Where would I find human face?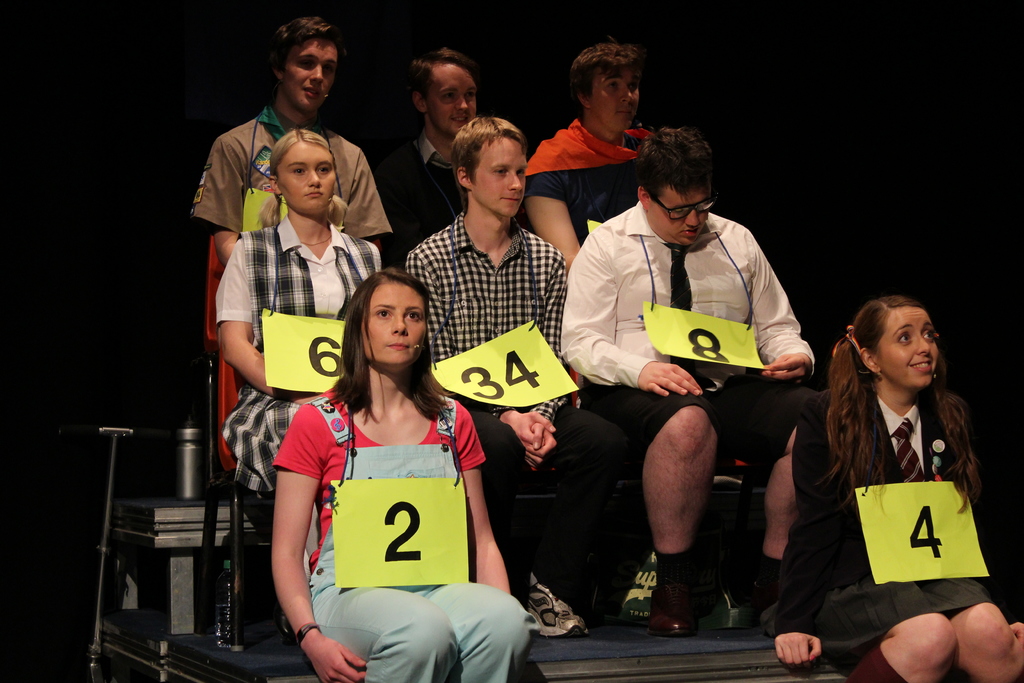
At 649:185:714:245.
